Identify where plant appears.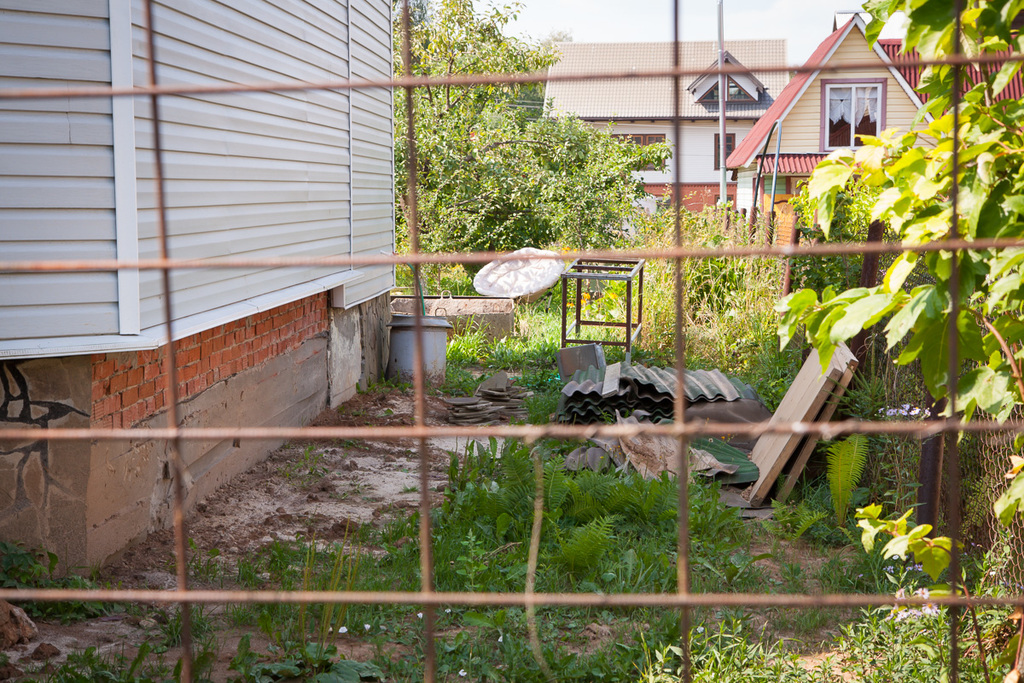
Appears at rect(482, 328, 521, 367).
